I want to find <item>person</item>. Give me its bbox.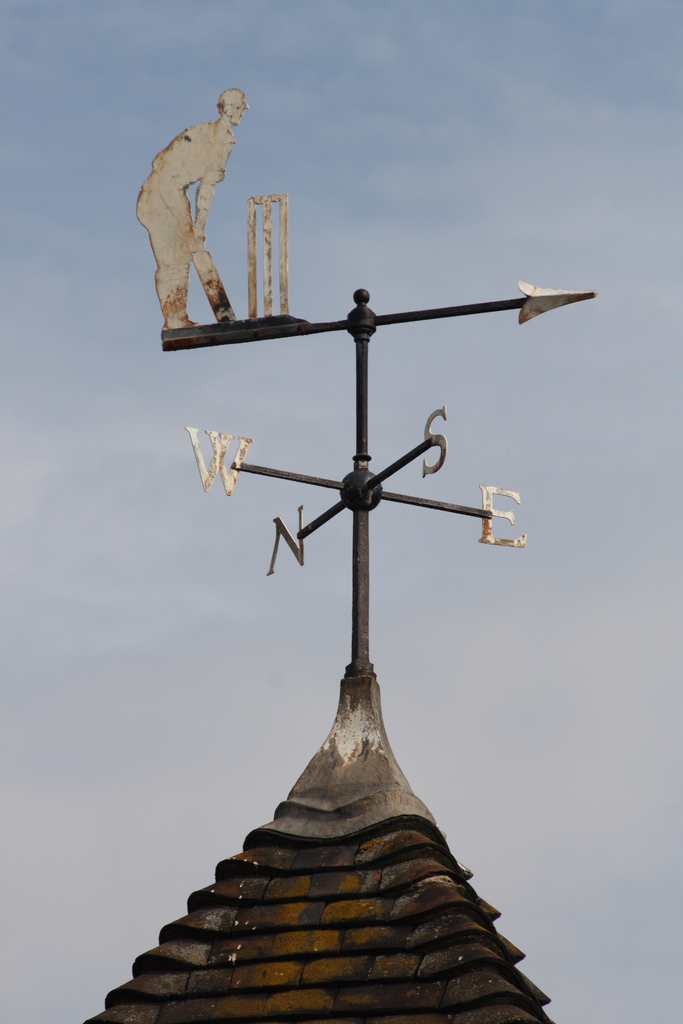
<box>132,84,256,323</box>.
